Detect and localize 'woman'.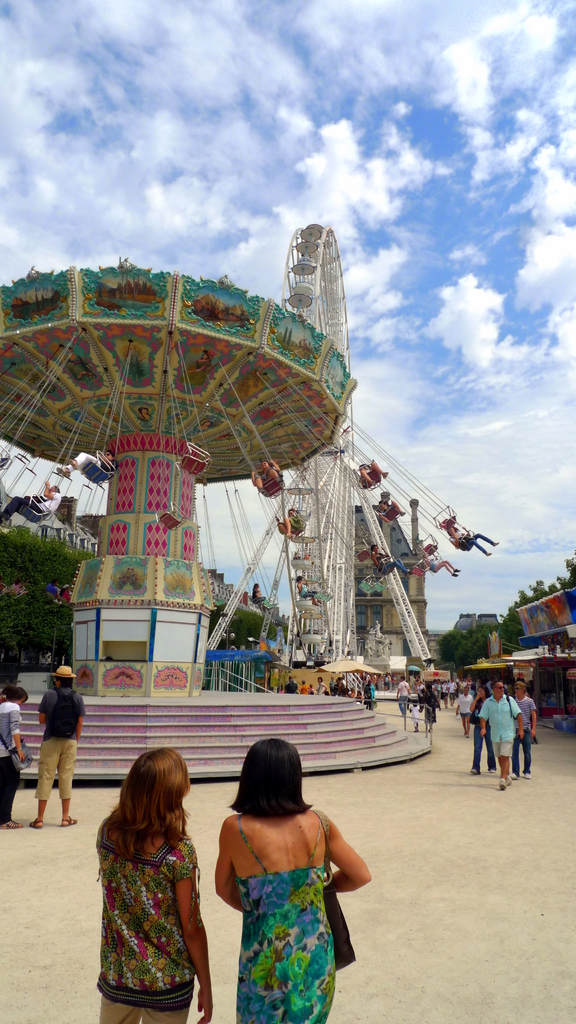
Localized at 94, 745, 212, 1023.
